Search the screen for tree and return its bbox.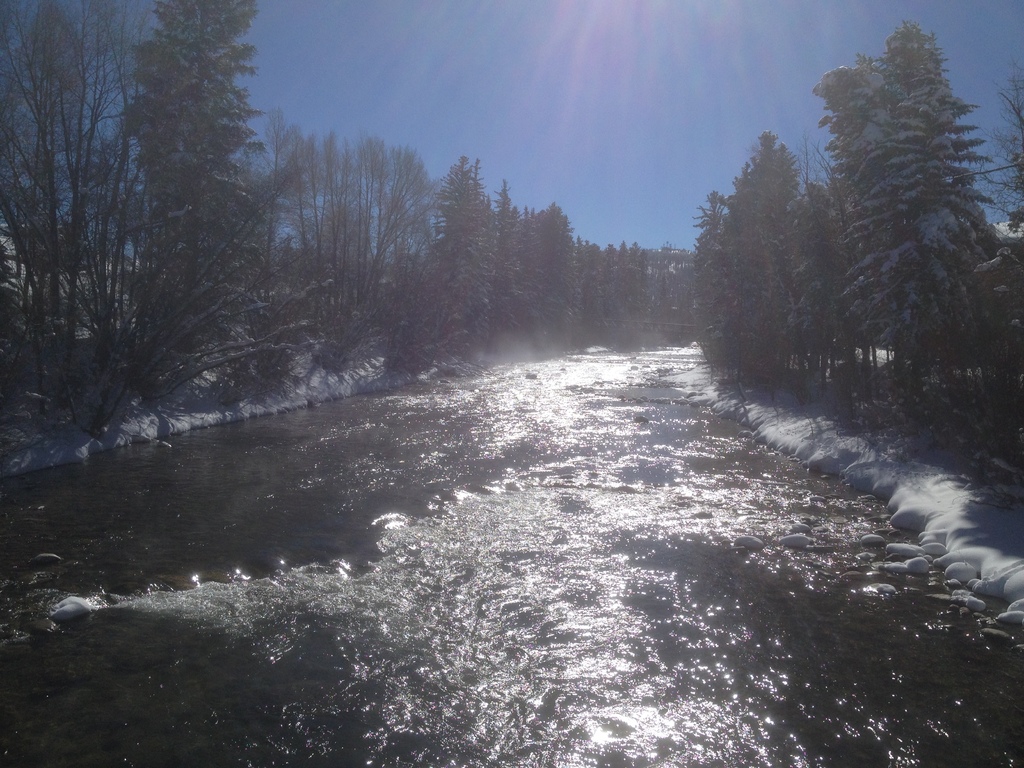
Found: pyautogui.locateOnScreen(844, 19, 985, 427).
